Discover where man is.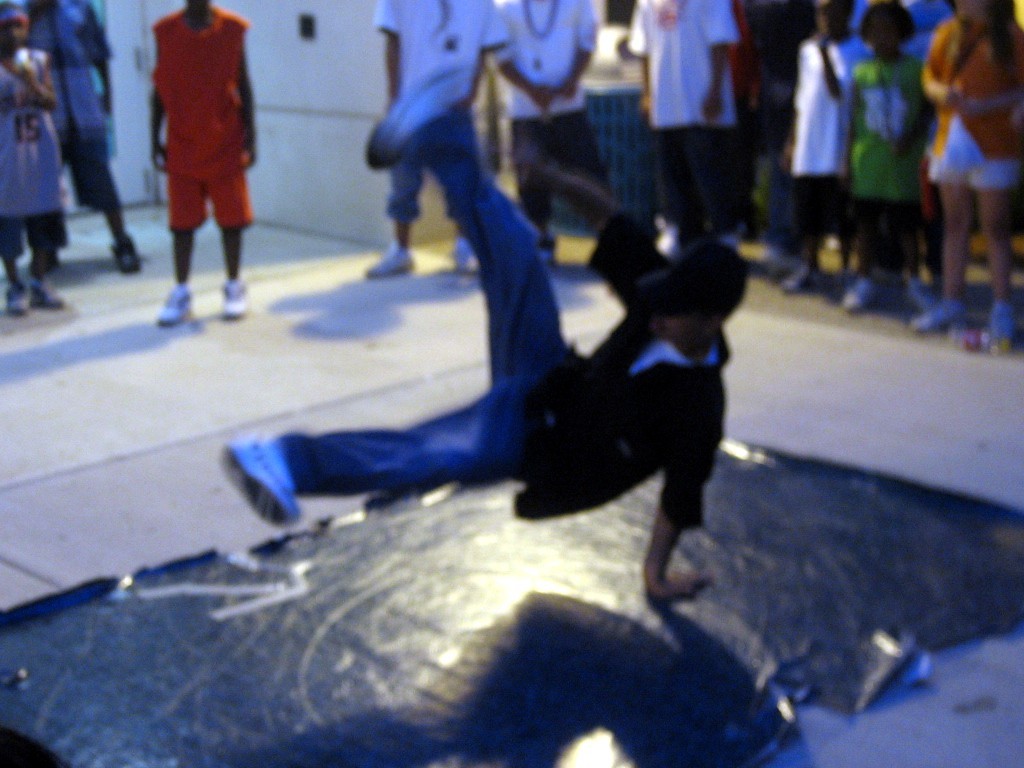
Discovered at 600/0/761/263.
